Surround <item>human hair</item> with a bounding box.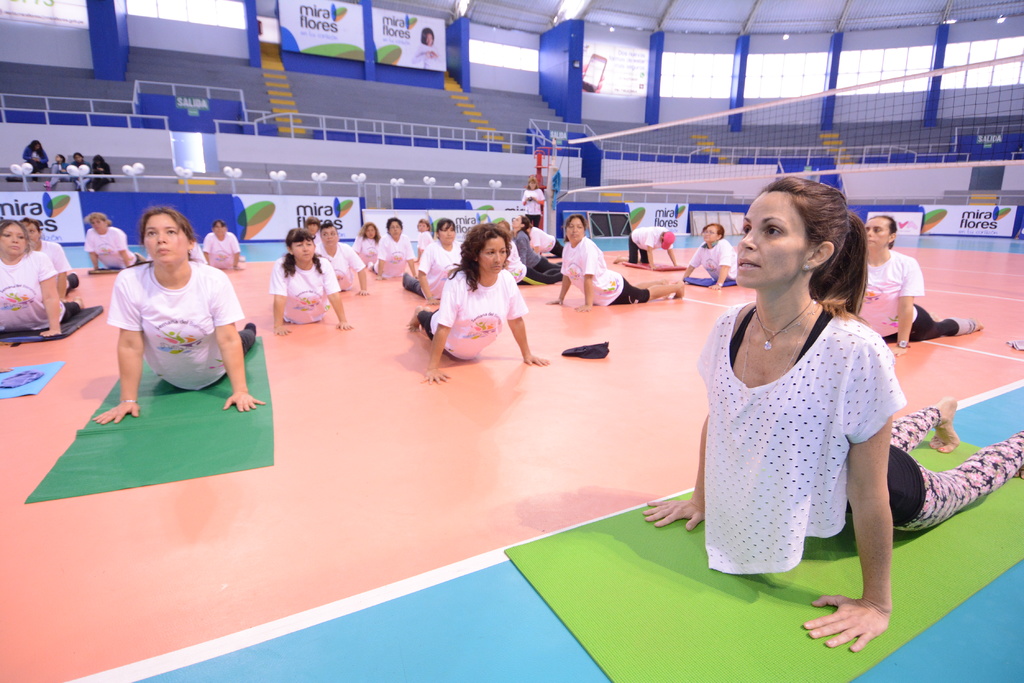
left=417, top=216, right=430, bottom=228.
